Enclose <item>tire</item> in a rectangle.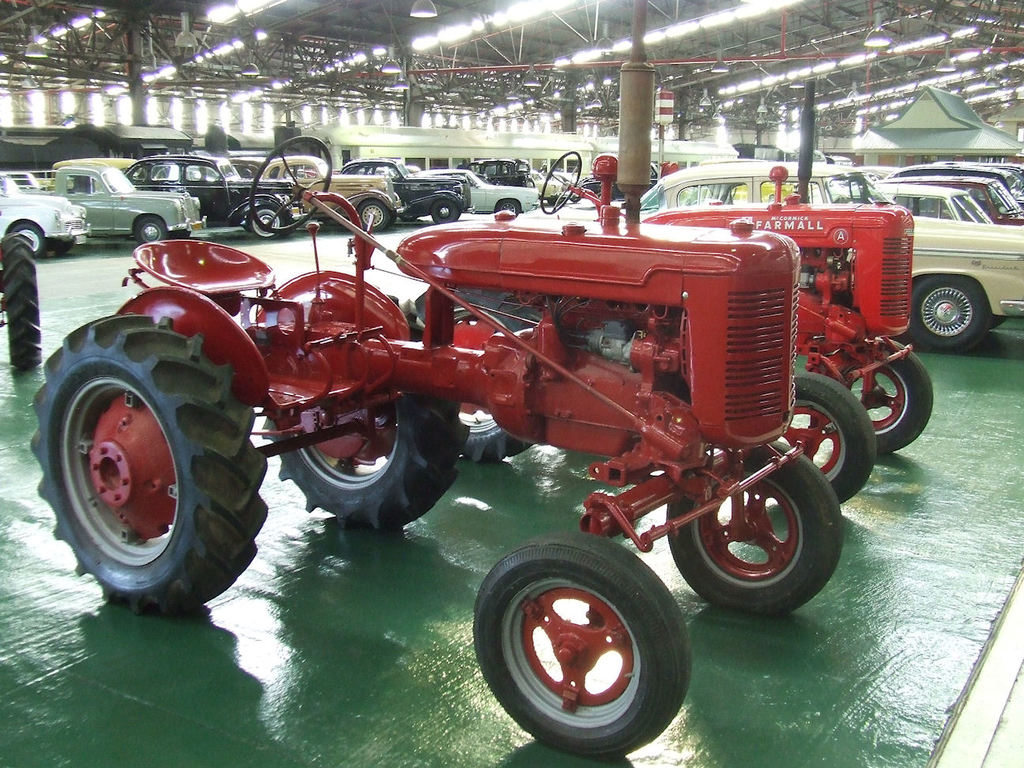
x1=139 y1=215 x2=170 y2=246.
